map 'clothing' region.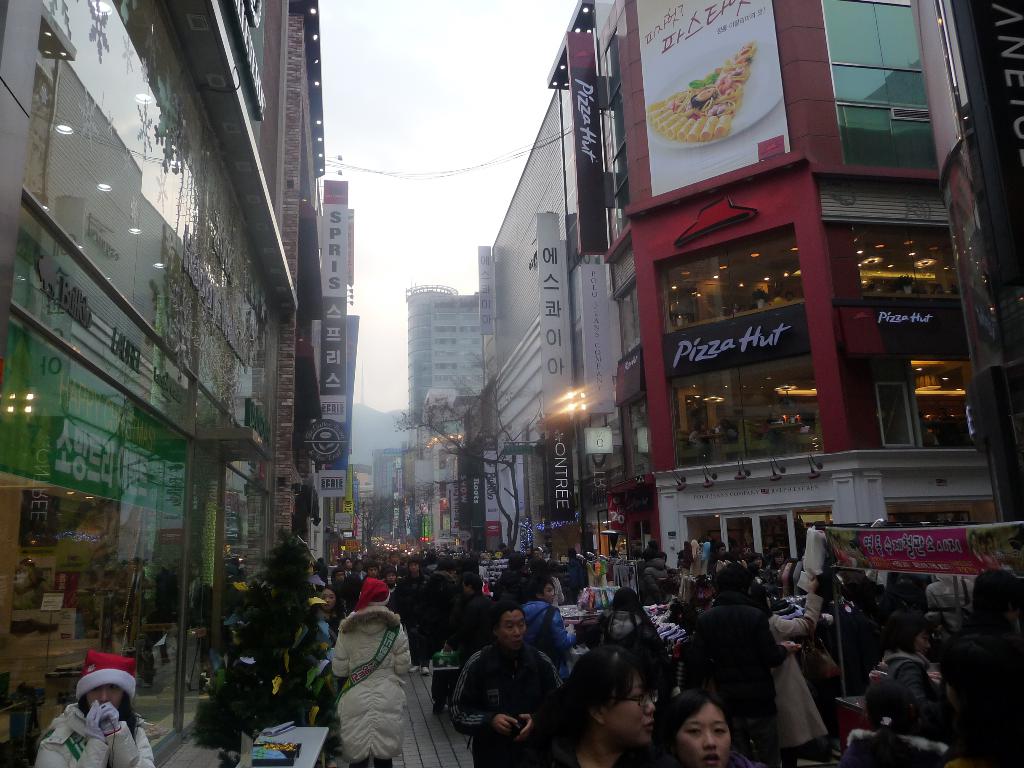
Mapped to pyautogui.locateOnScreen(870, 652, 943, 725).
